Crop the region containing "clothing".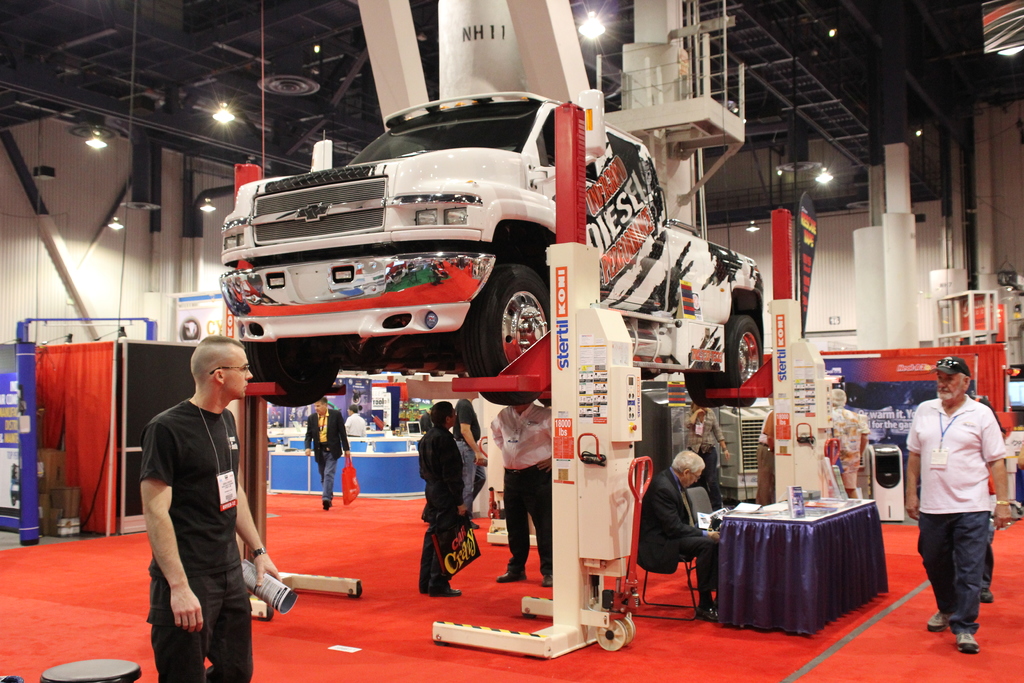
Crop region: {"x1": 343, "y1": 409, "x2": 363, "y2": 437}.
